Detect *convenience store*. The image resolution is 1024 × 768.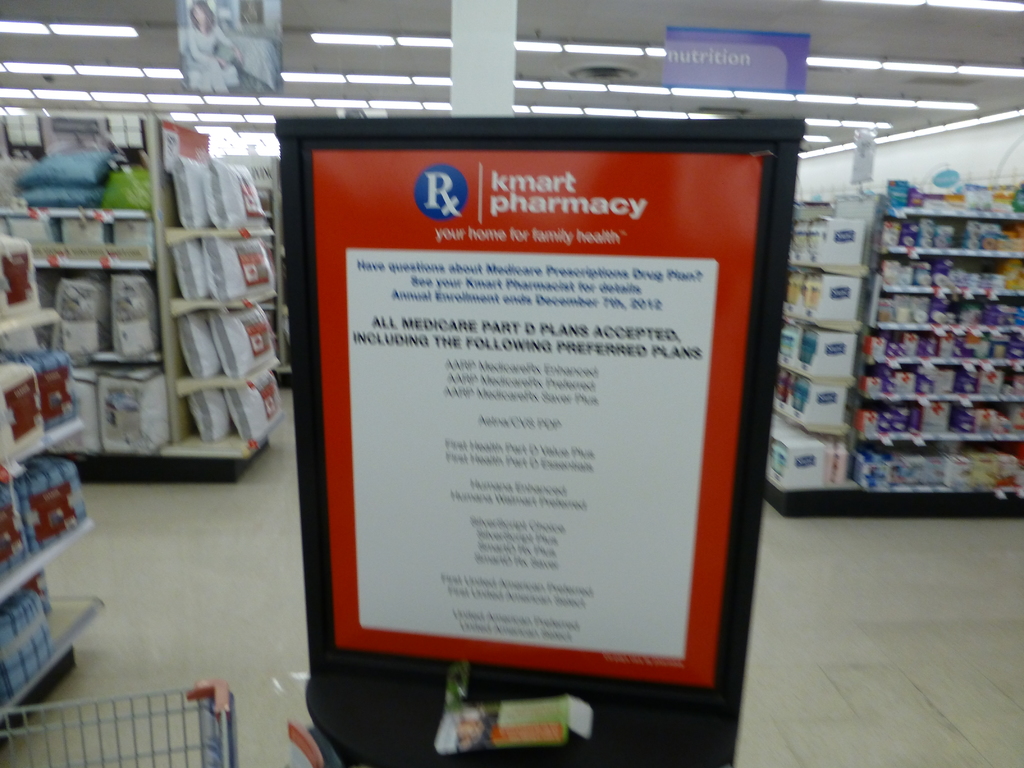
{"x1": 195, "y1": 35, "x2": 1022, "y2": 767}.
